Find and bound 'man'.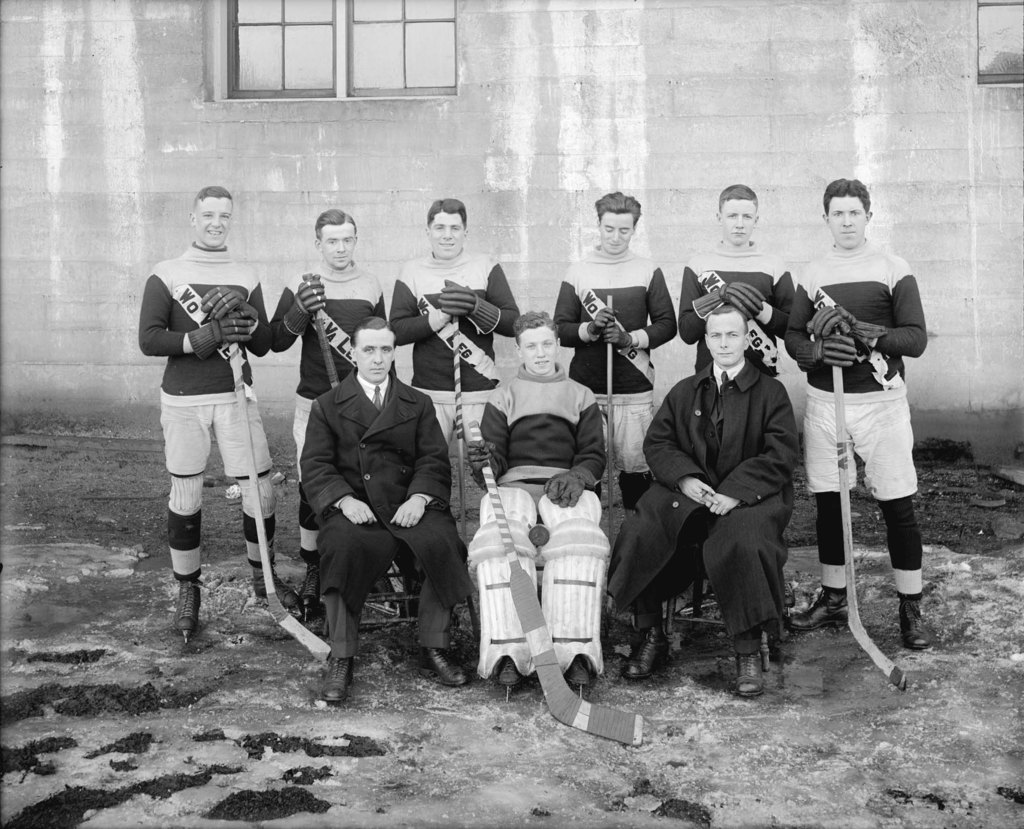
Bound: Rect(468, 311, 601, 699).
